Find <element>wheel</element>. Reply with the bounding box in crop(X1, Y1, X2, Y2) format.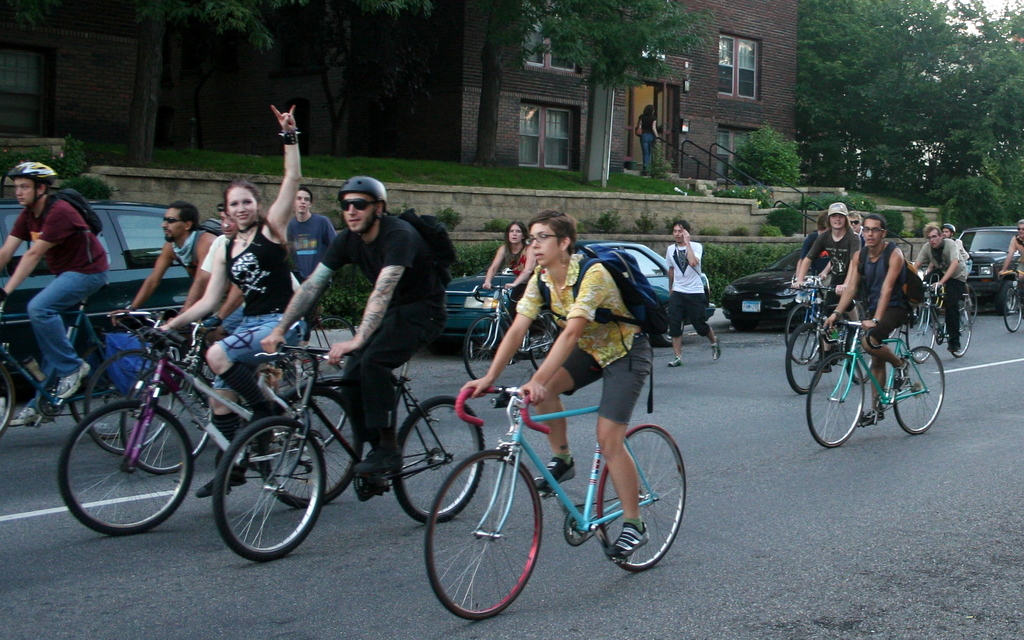
crop(906, 303, 937, 361).
